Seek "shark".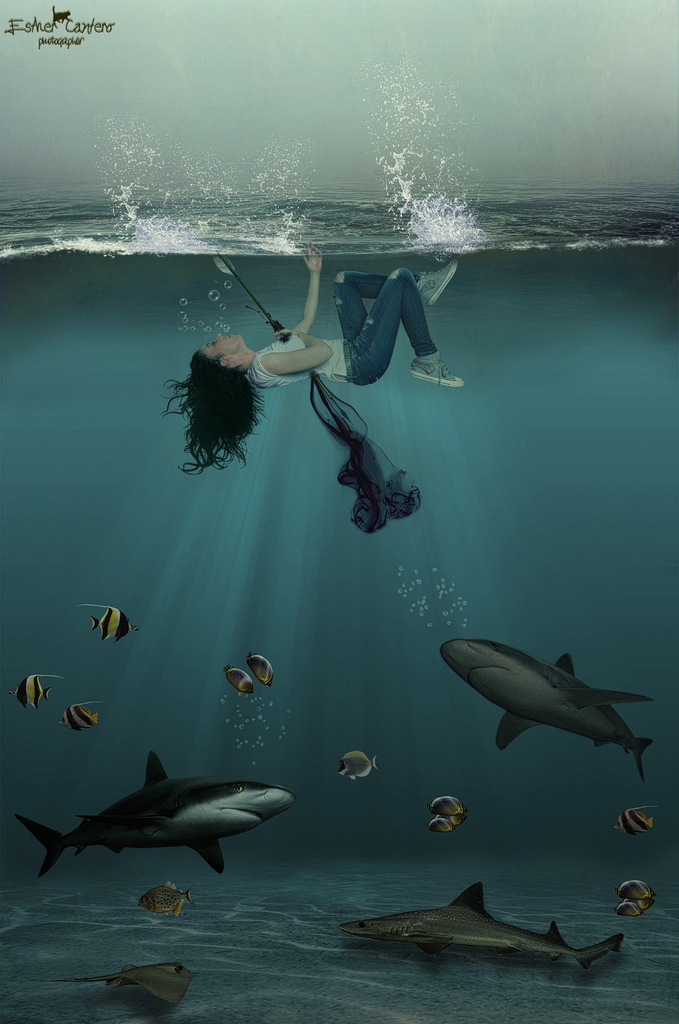
bbox=(435, 648, 667, 750).
